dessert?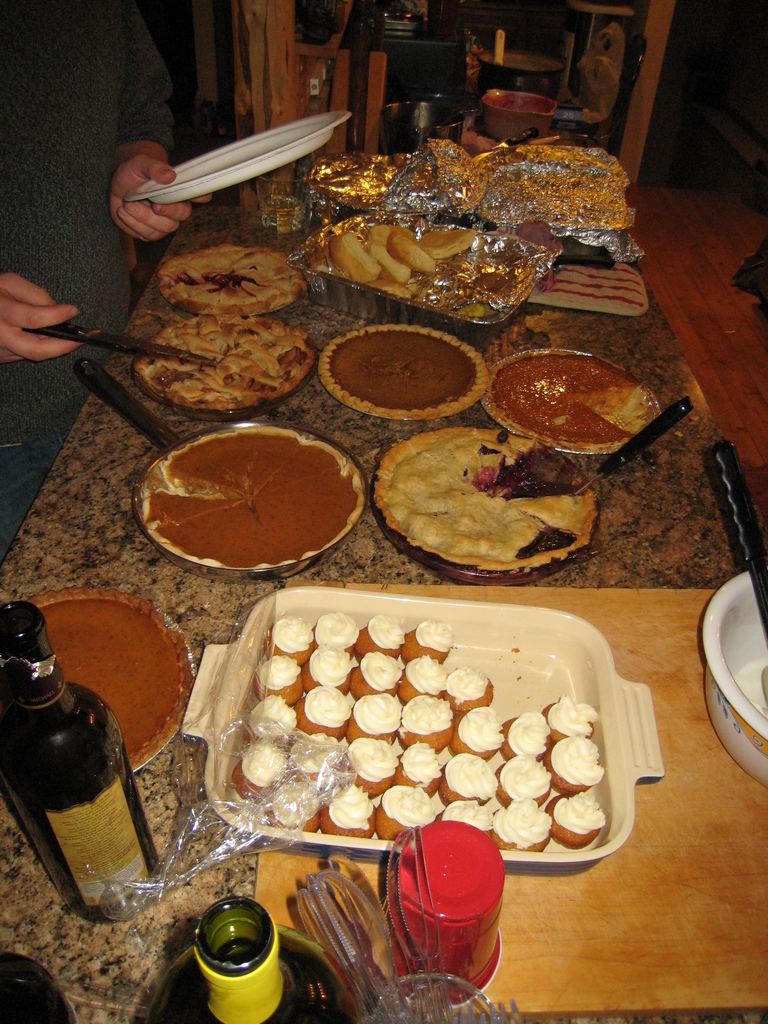
x1=378, y1=429, x2=602, y2=588
